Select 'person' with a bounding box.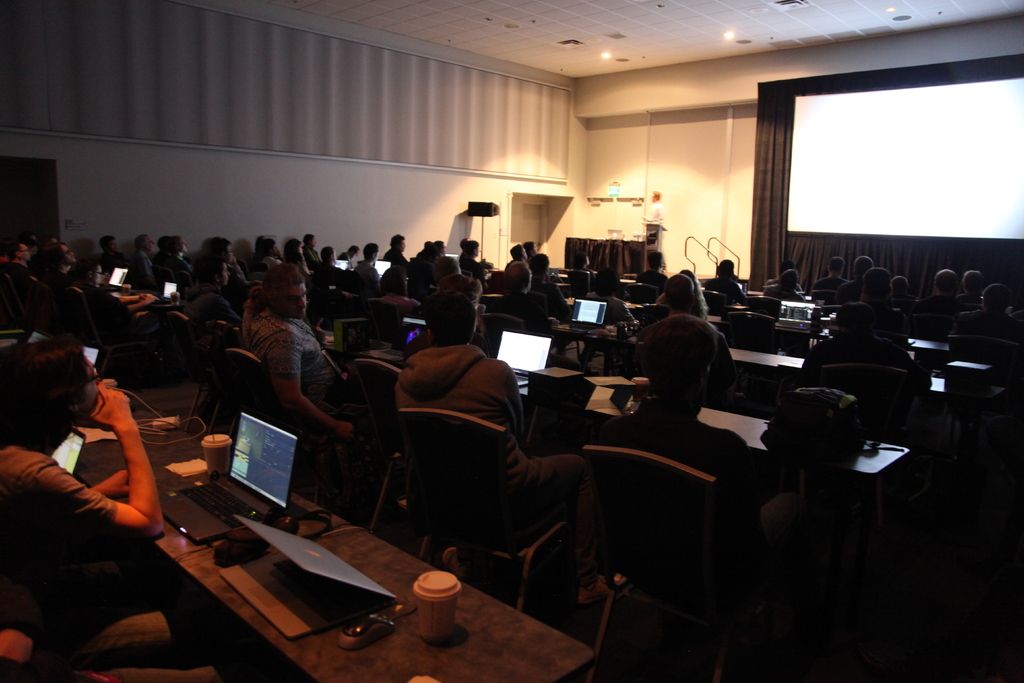
rect(656, 278, 736, 393).
